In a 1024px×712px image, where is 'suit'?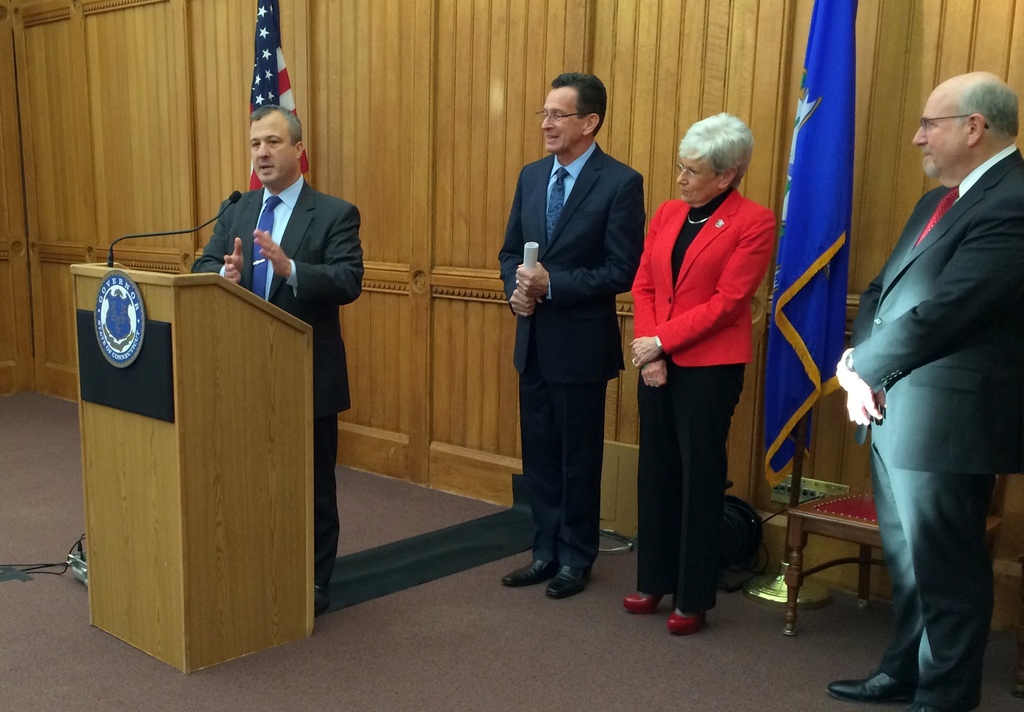
(492,145,644,570).
